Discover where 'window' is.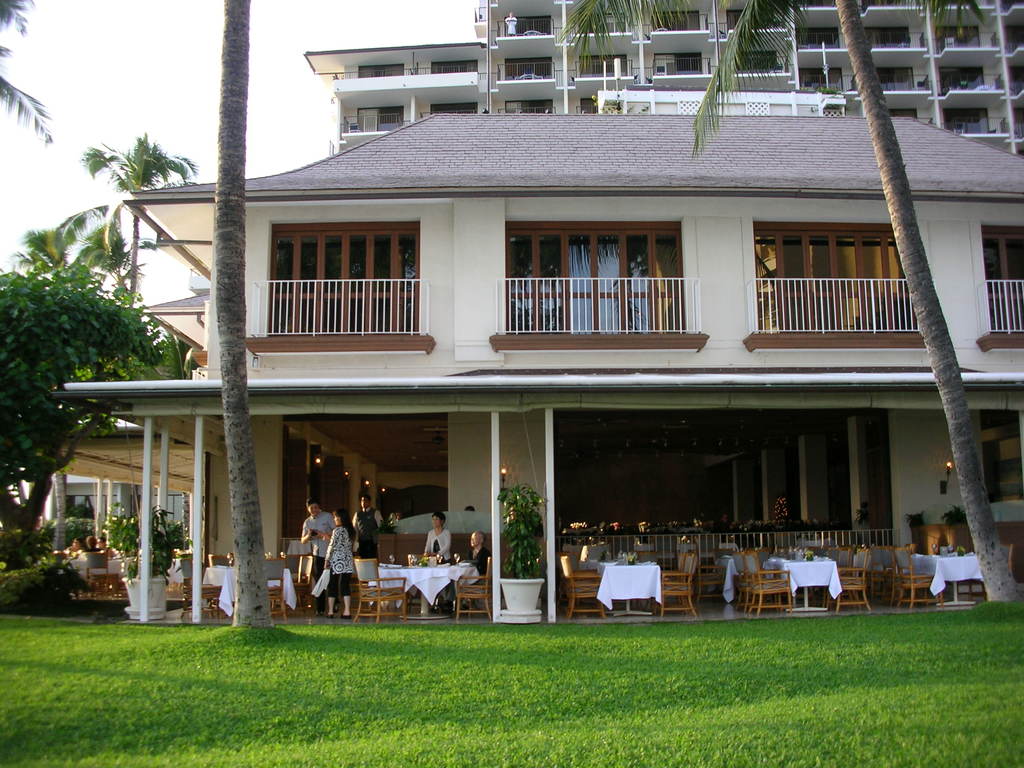
Discovered at {"left": 941, "top": 67, "right": 989, "bottom": 83}.
